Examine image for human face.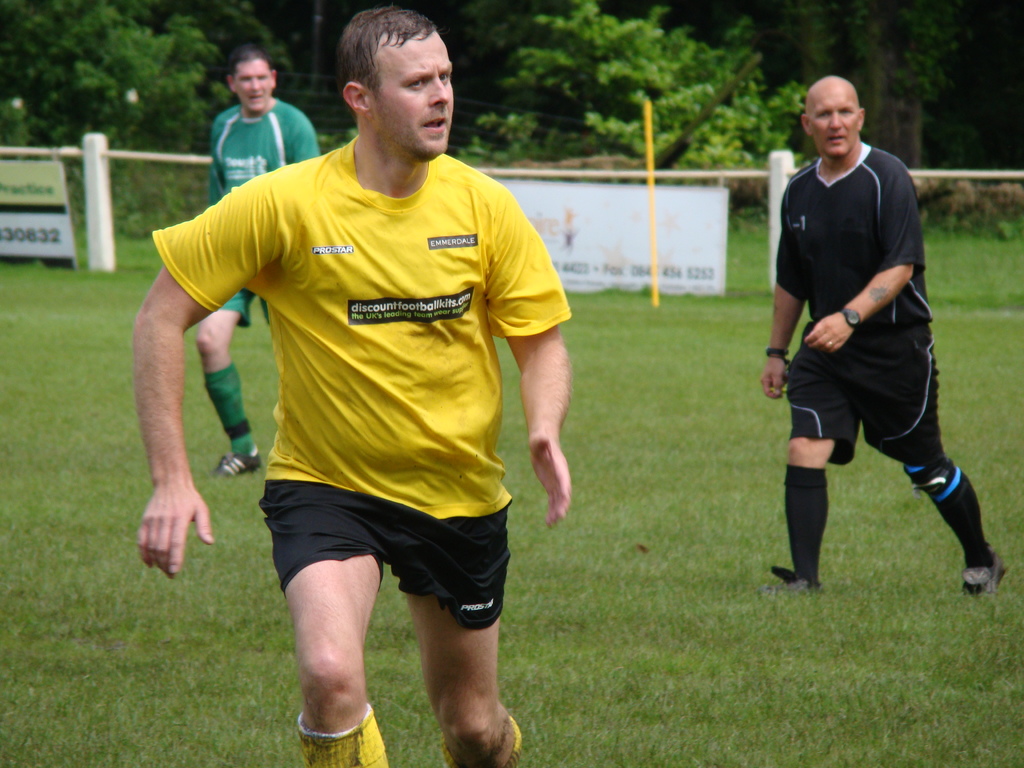
Examination result: 810, 87, 857, 156.
